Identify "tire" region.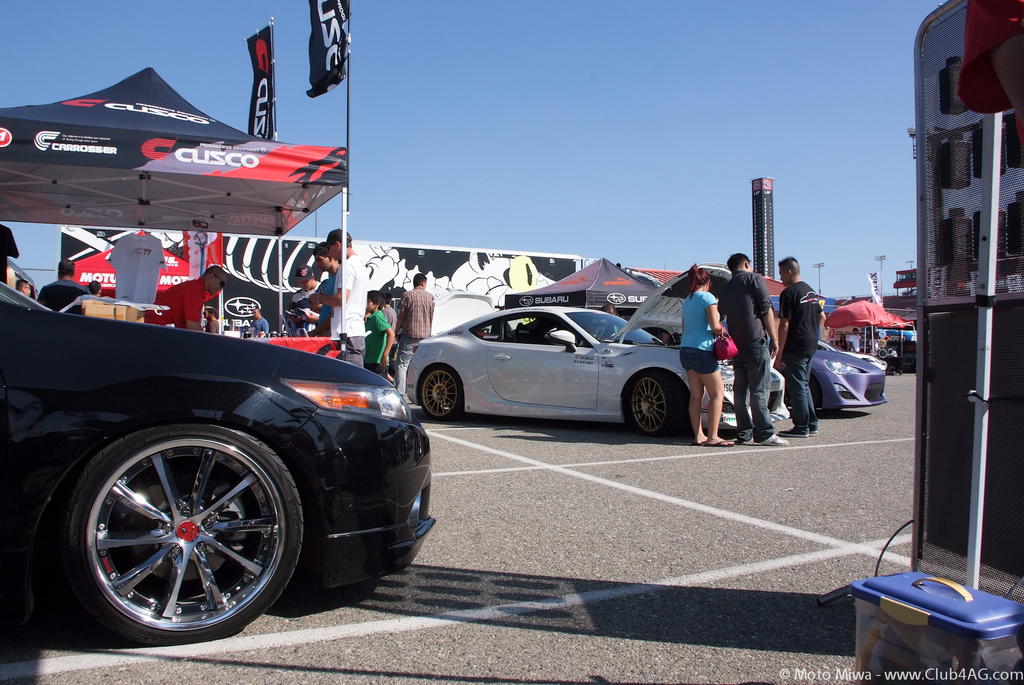
Region: {"x1": 625, "y1": 376, "x2": 684, "y2": 431}.
